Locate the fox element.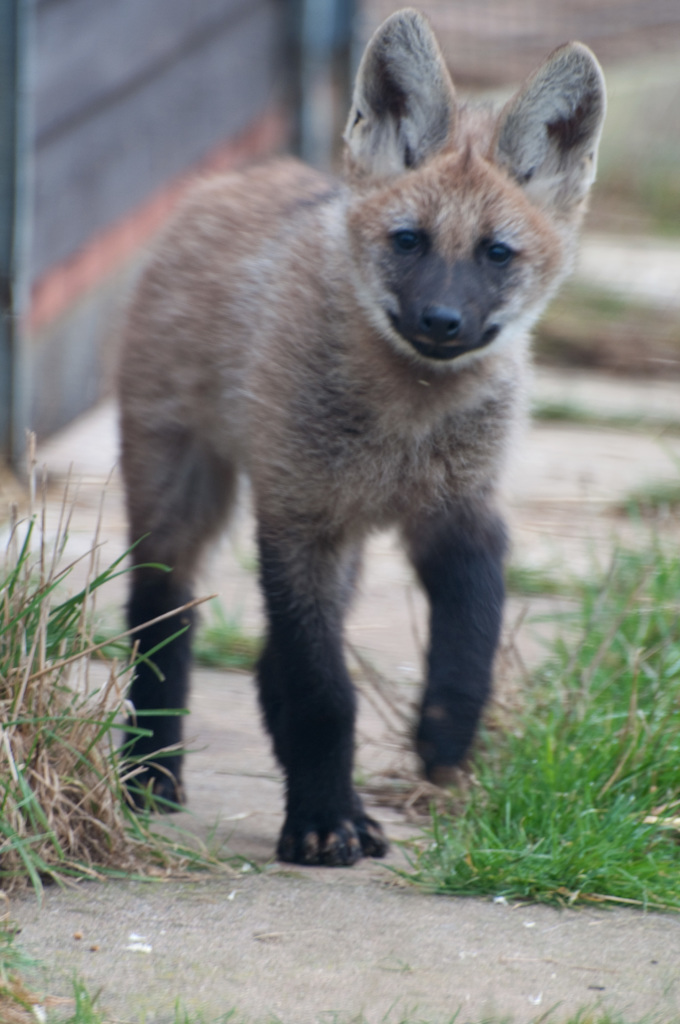
Element bbox: 106,6,610,868.
